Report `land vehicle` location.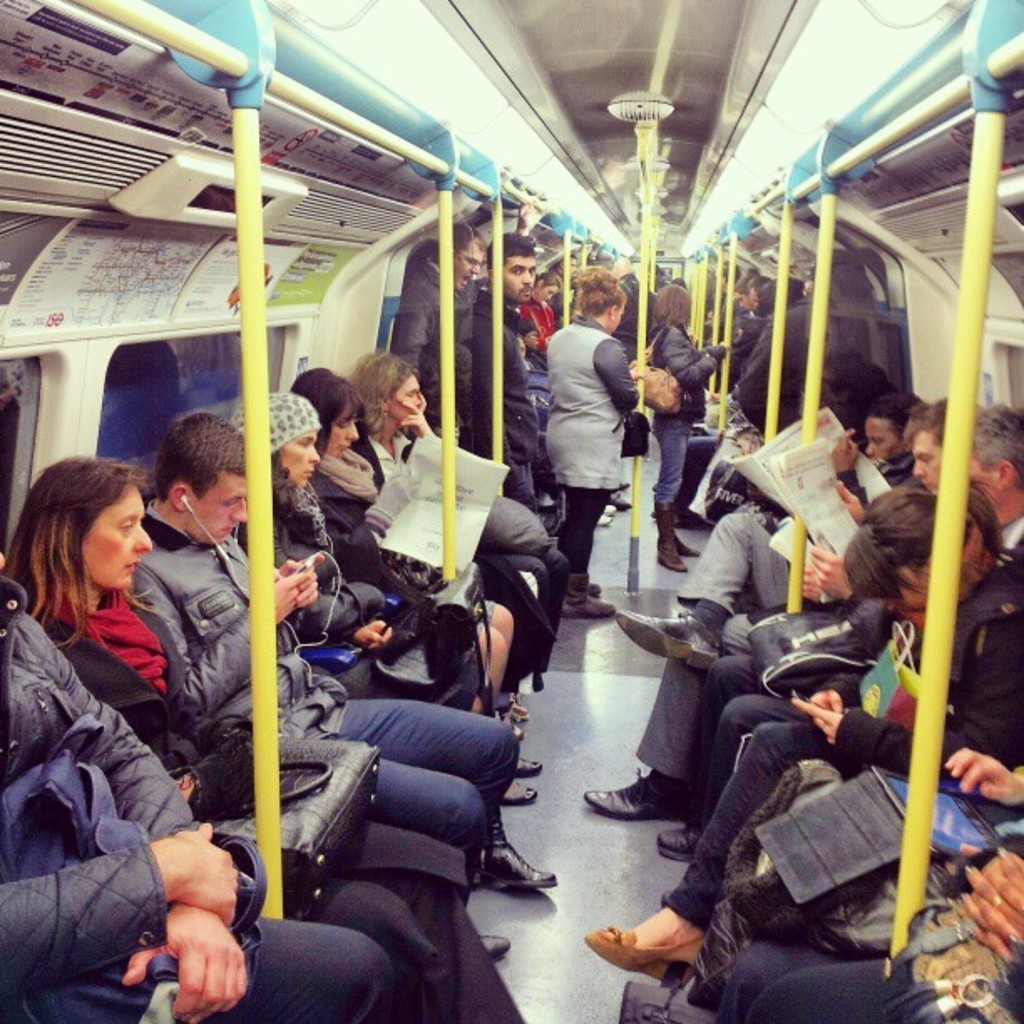
Report: 0/0/1022/1022.
